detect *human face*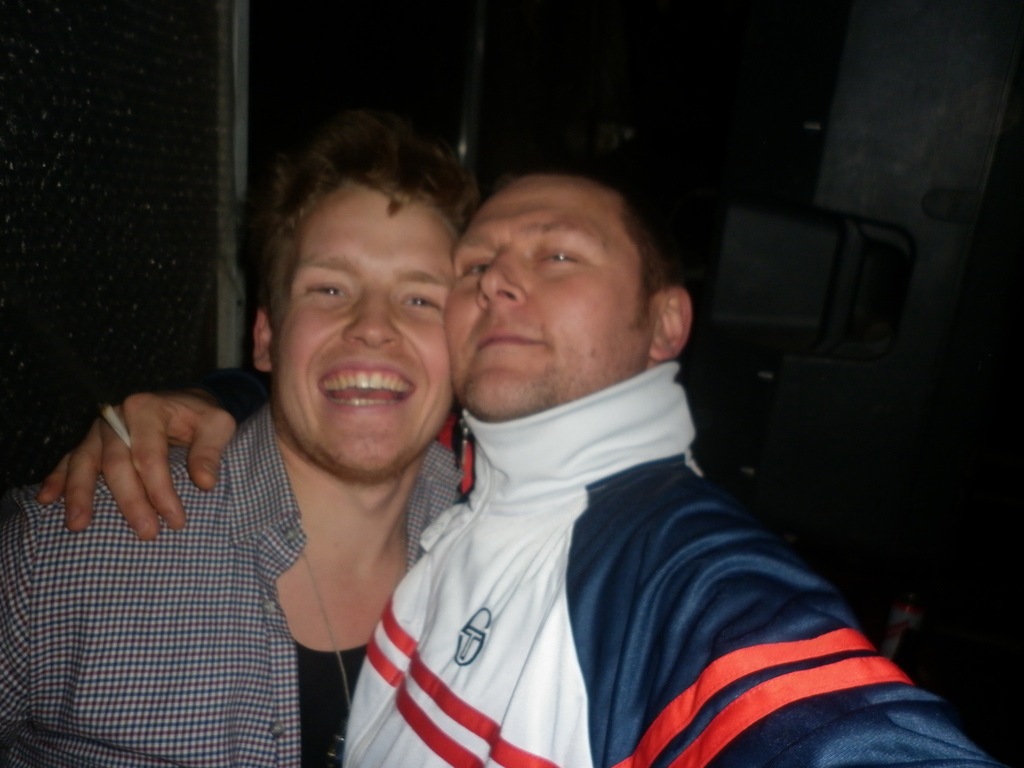
[449,175,652,419]
